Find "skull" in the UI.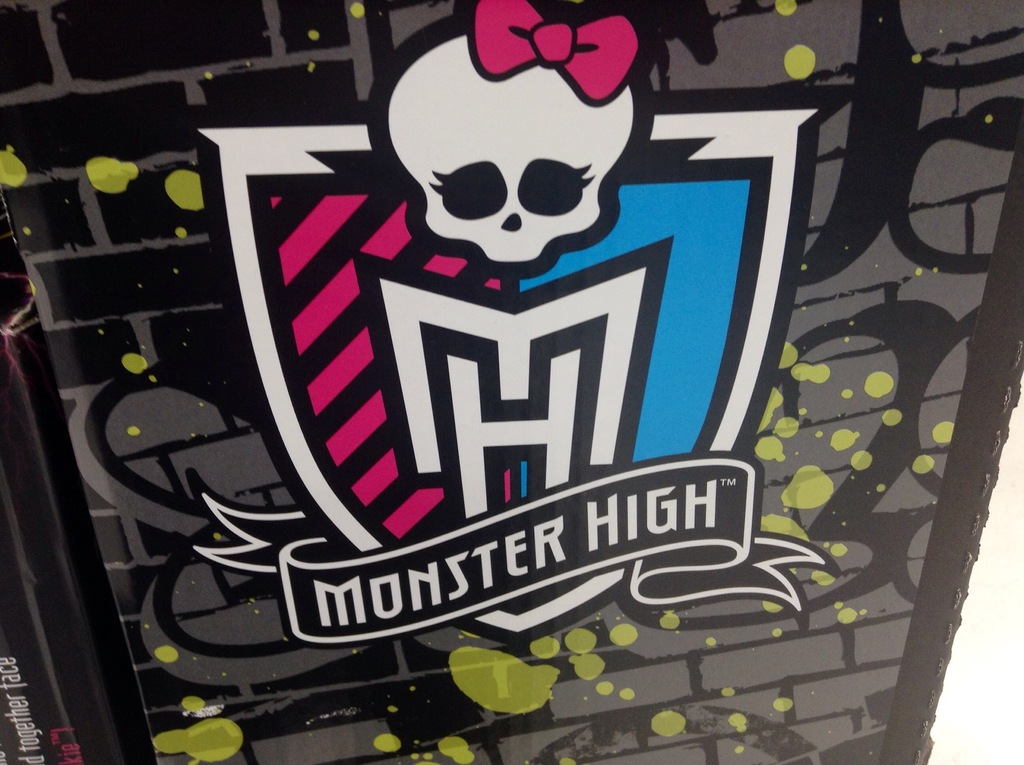
UI element at bbox=[388, 41, 625, 265].
